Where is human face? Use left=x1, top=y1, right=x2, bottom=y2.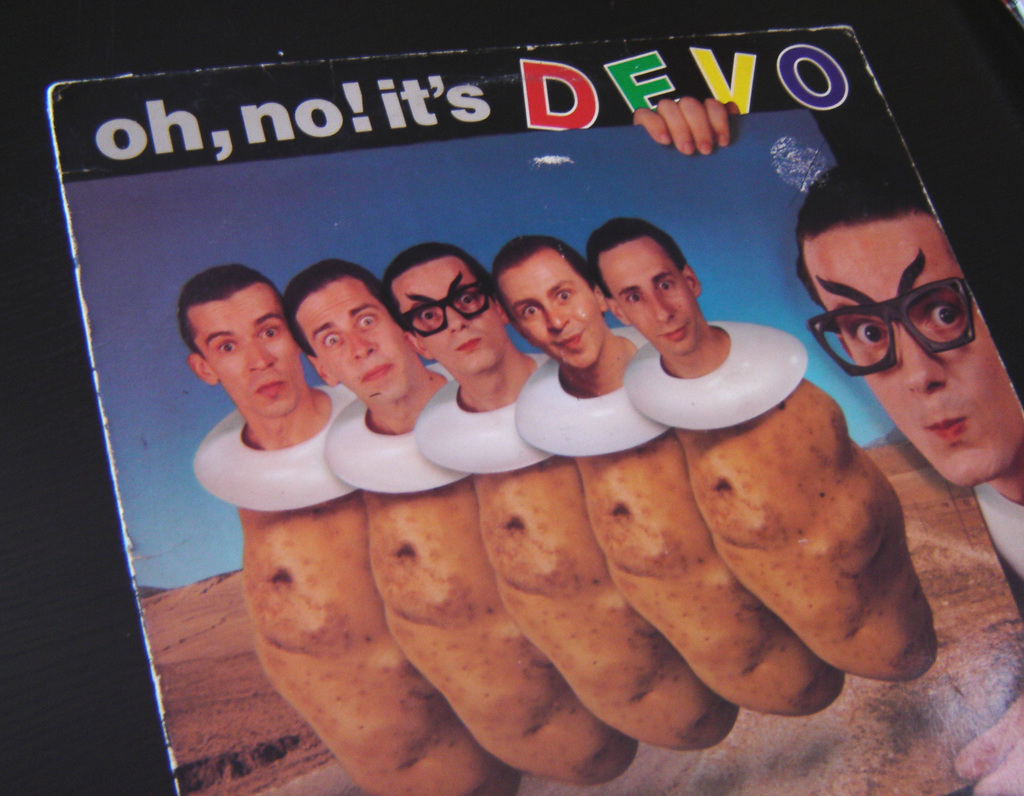
left=803, top=207, right=1019, bottom=488.
